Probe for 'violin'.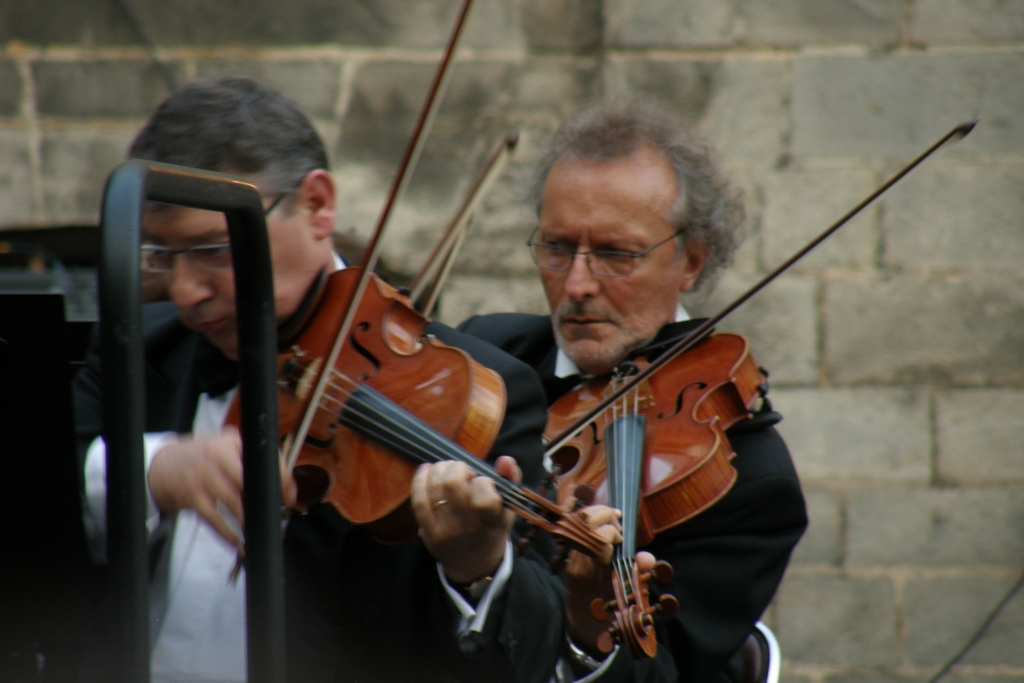
Probe result: rect(407, 133, 520, 304).
